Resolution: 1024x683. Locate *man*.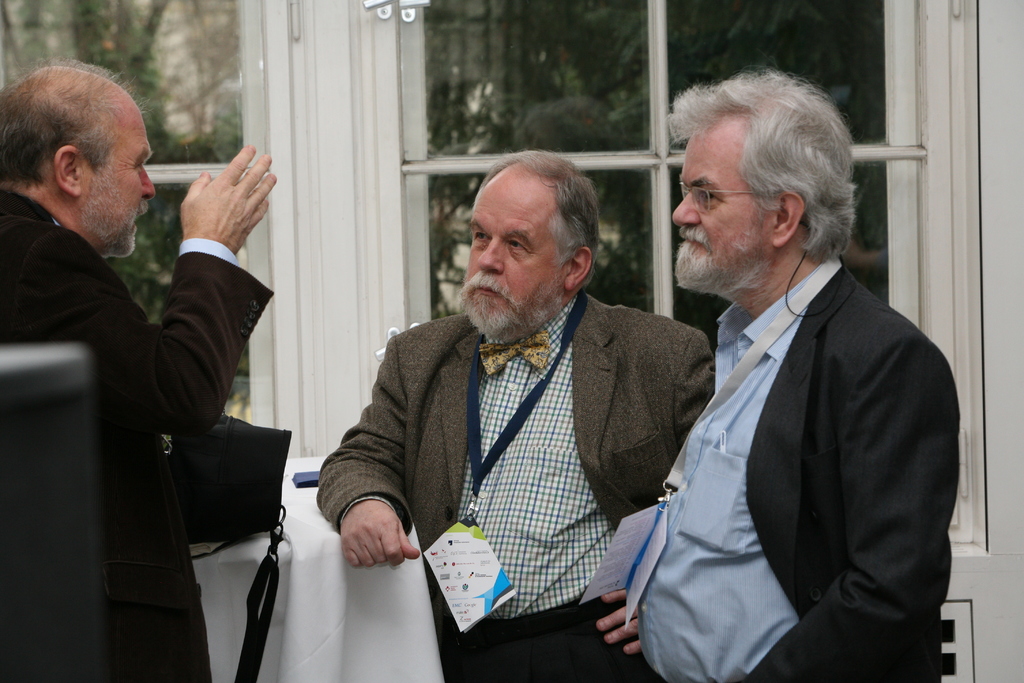
x1=313 y1=148 x2=720 y2=682.
